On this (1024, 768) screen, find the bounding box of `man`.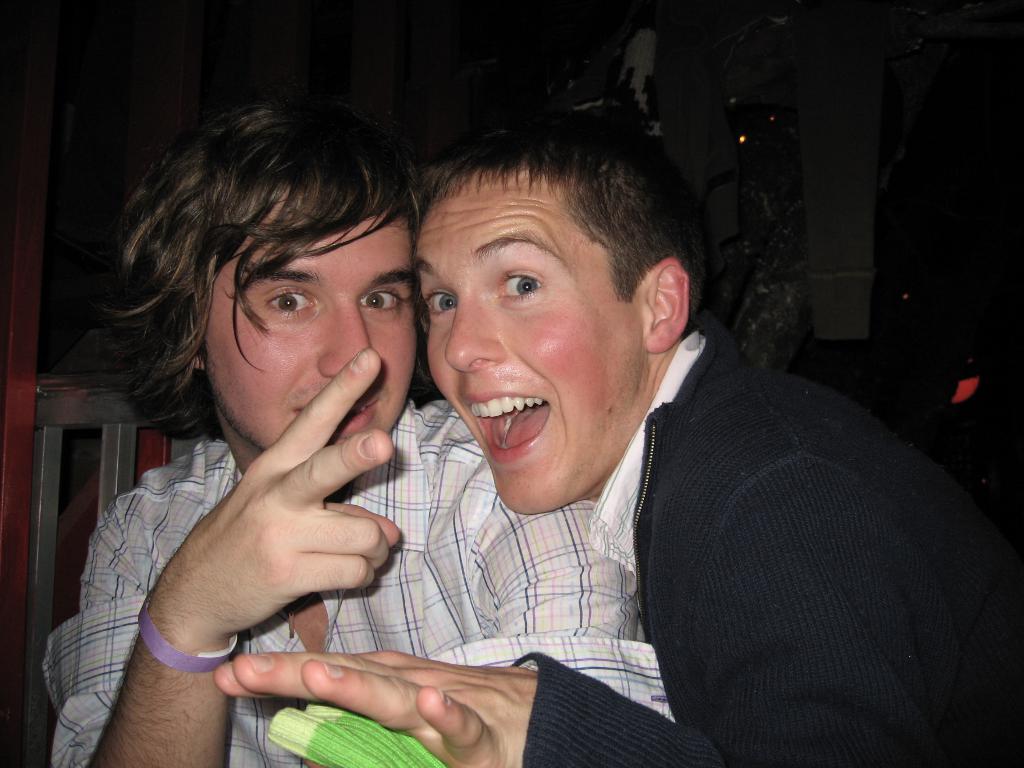
Bounding box: [42, 95, 677, 767].
